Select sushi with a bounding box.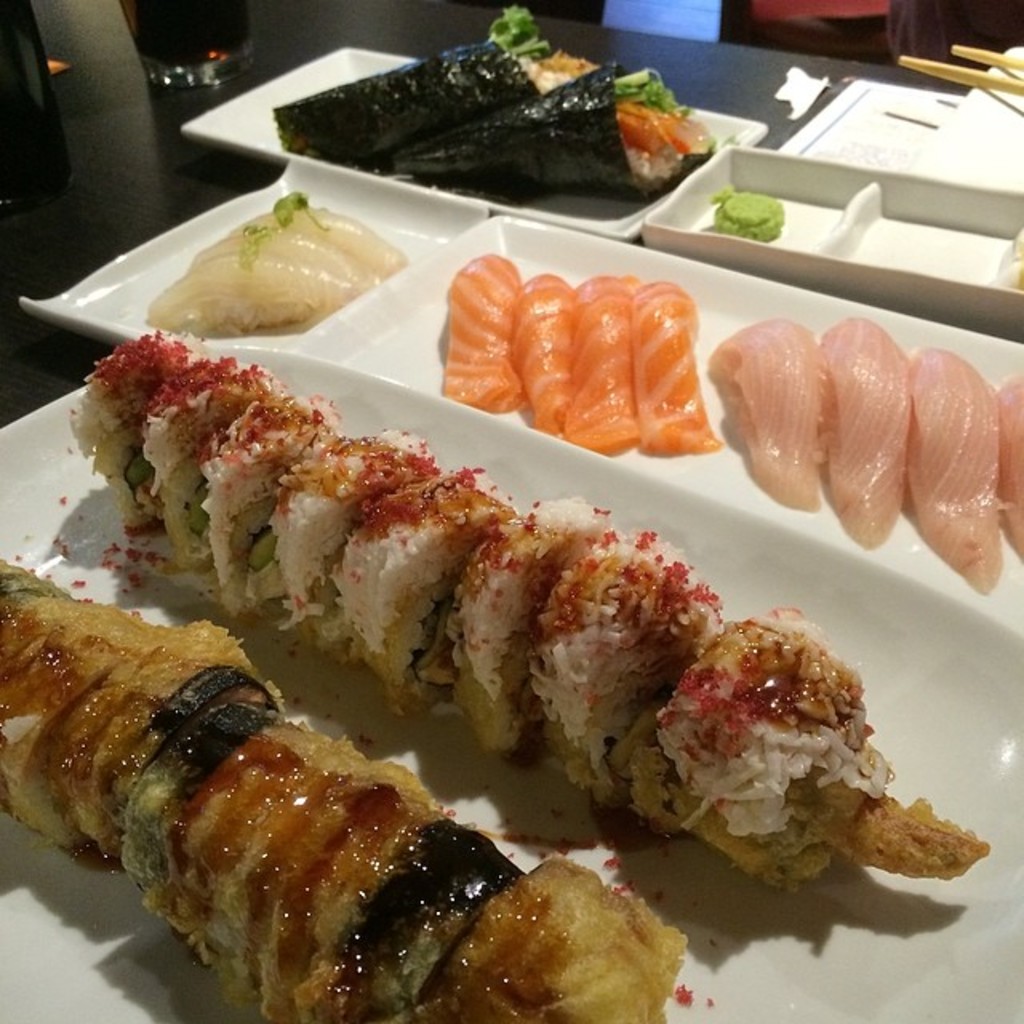
box=[992, 384, 1022, 557].
